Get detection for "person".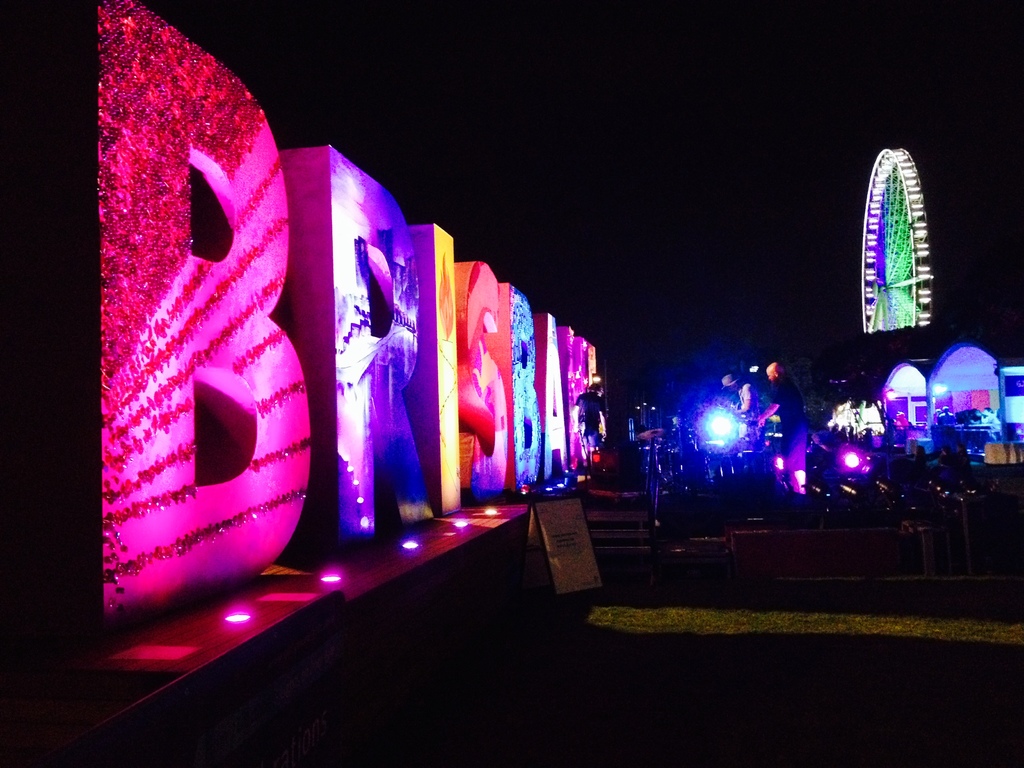
Detection: (720,374,771,429).
